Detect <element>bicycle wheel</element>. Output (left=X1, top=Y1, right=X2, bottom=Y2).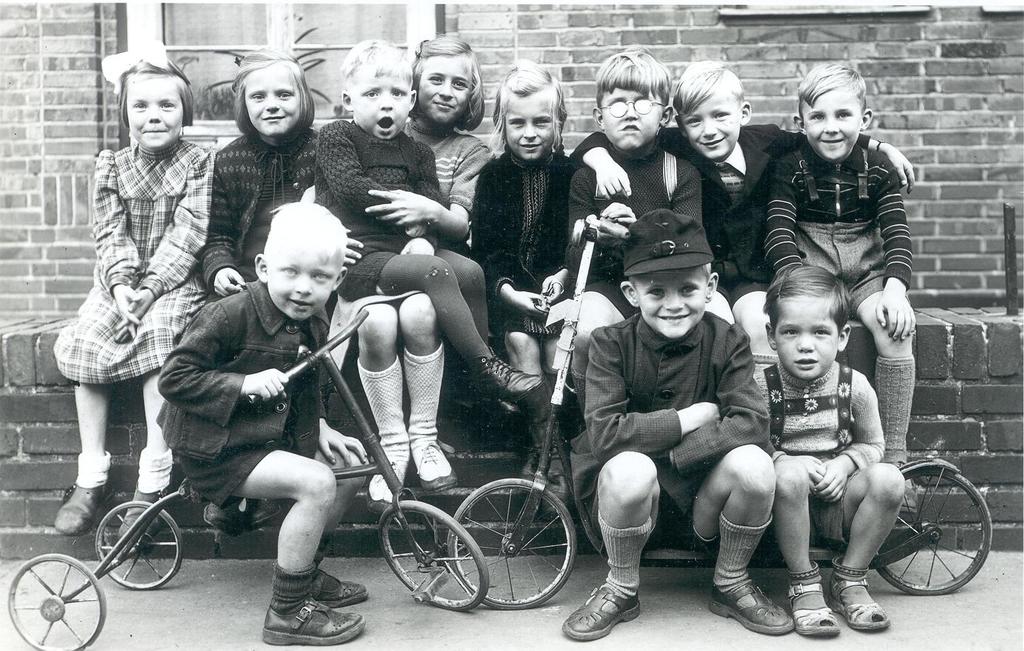
(left=10, top=554, right=107, bottom=650).
